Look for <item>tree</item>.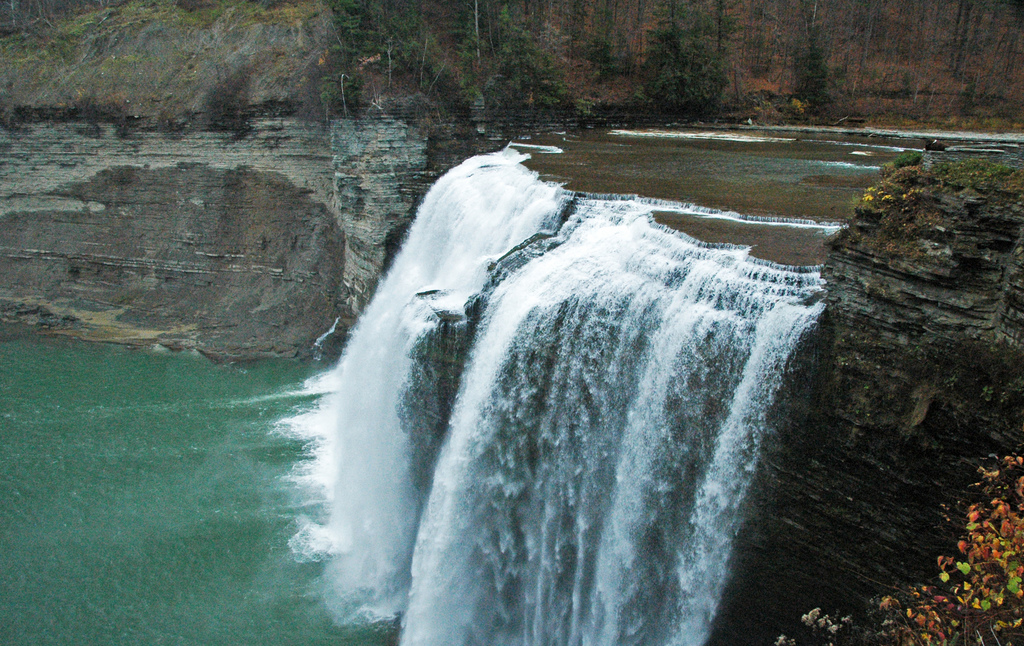
Found: {"left": 482, "top": 7, "right": 572, "bottom": 127}.
